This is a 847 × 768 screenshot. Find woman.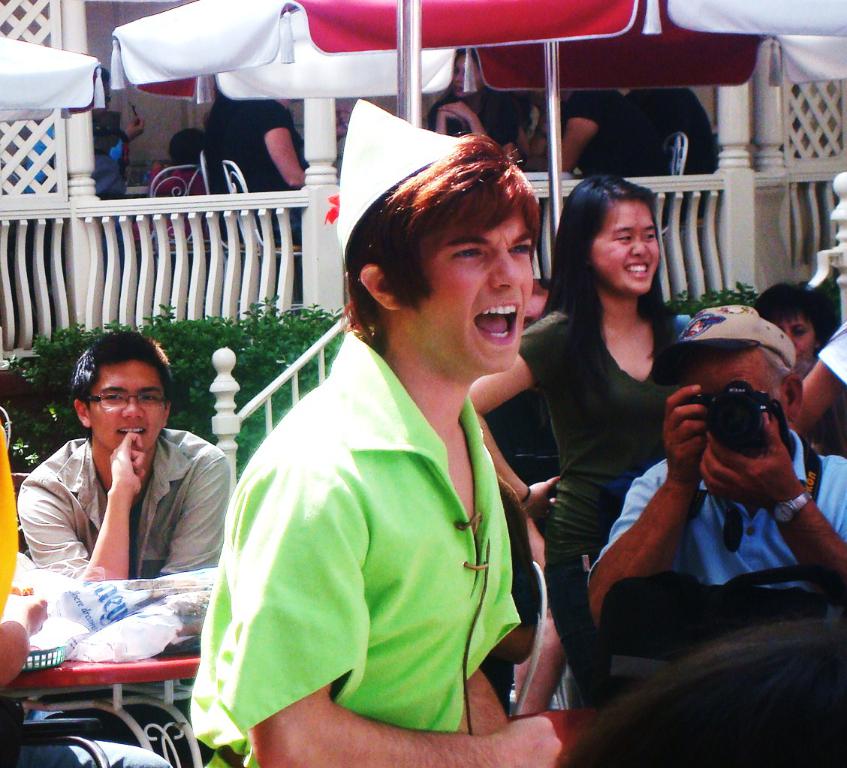
Bounding box: <bbox>747, 278, 838, 378</bbox>.
